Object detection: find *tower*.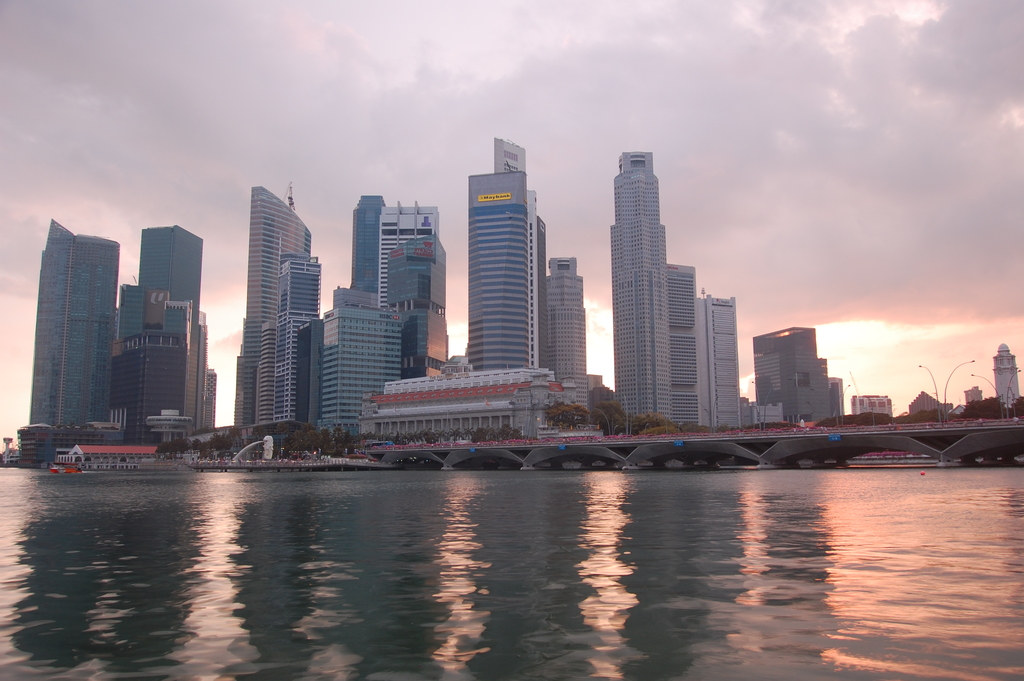
(left=545, top=242, right=591, bottom=406).
